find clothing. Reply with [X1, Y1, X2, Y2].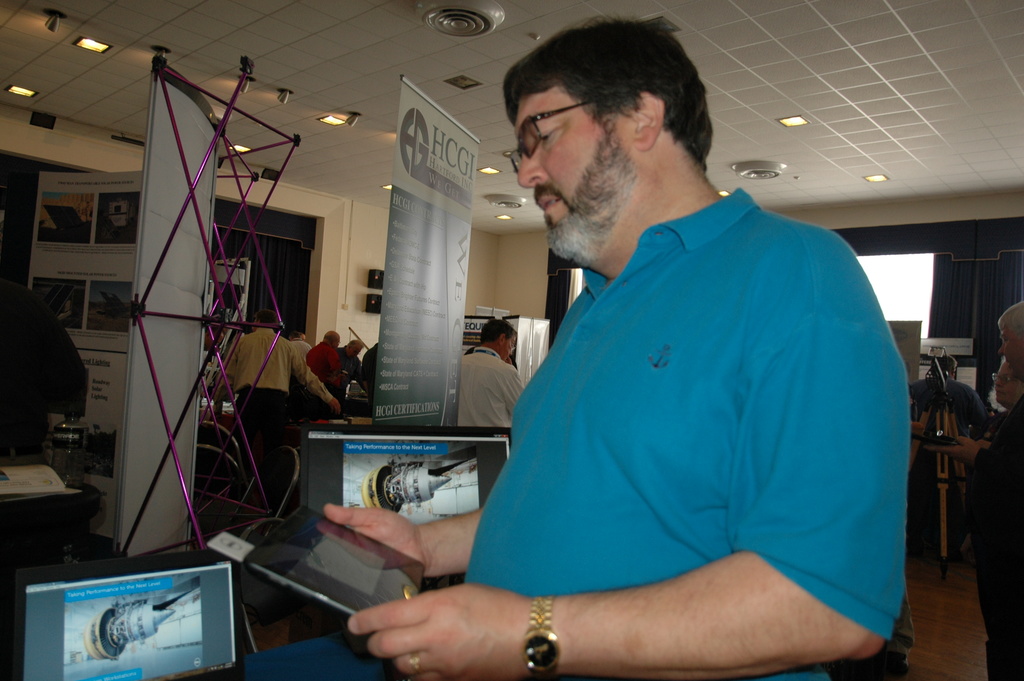
[227, 326, 331, 489].
